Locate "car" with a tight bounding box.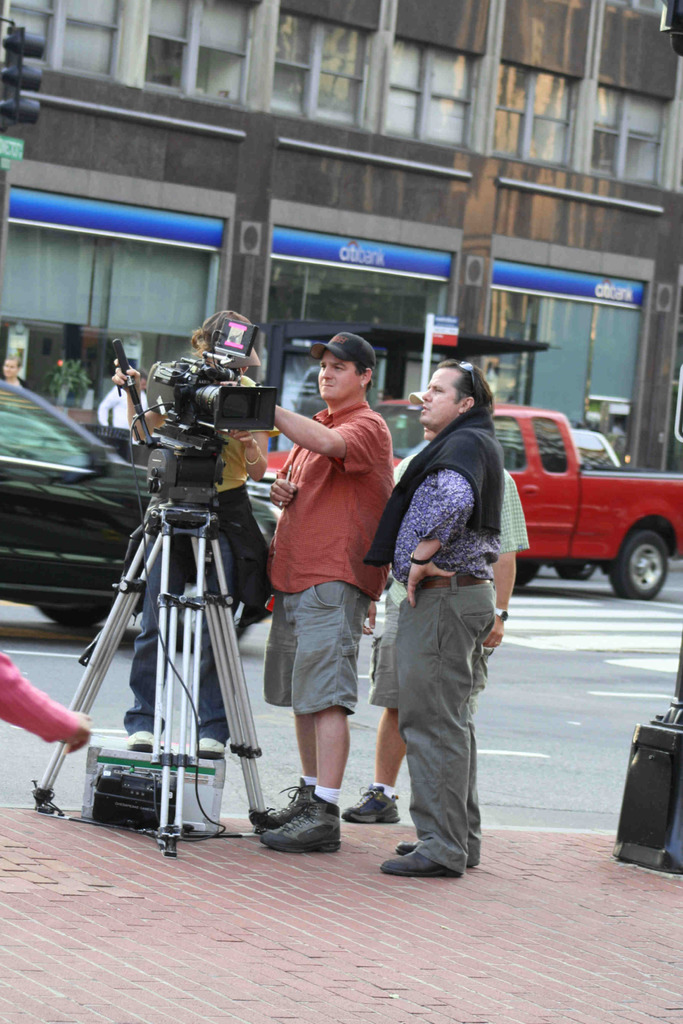
BBox(0, 379, 279, 666).
